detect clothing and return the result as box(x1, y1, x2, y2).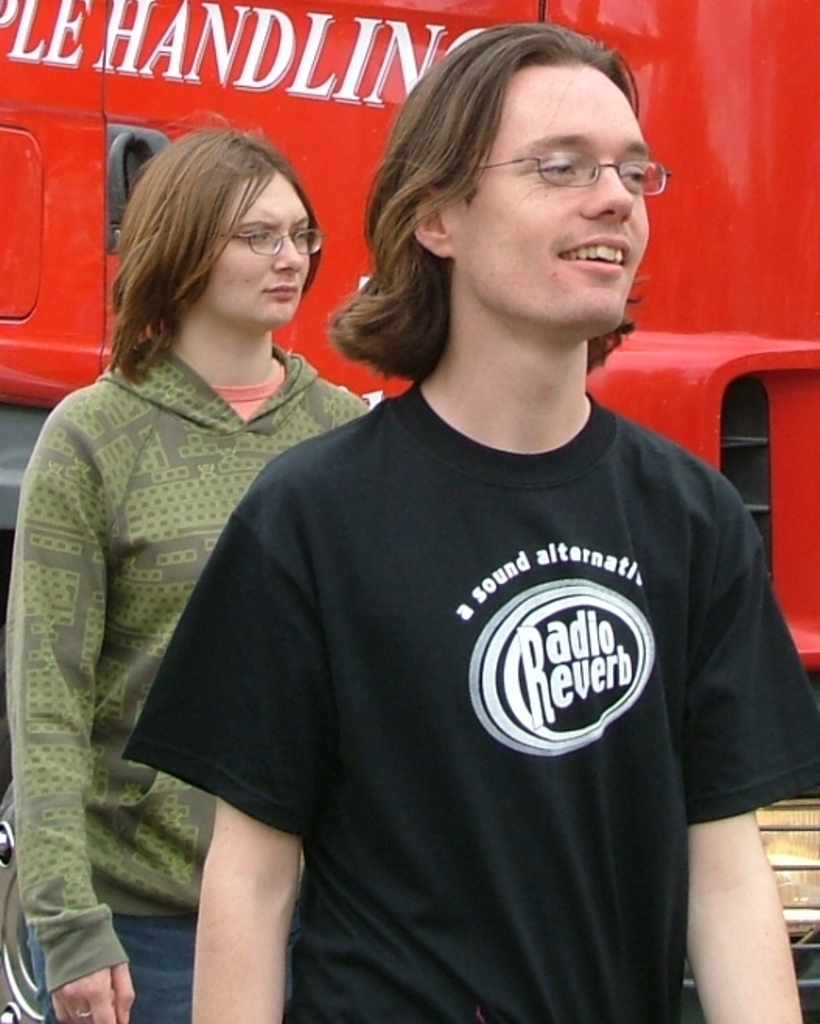
box(123, 384, 817, 1019).
